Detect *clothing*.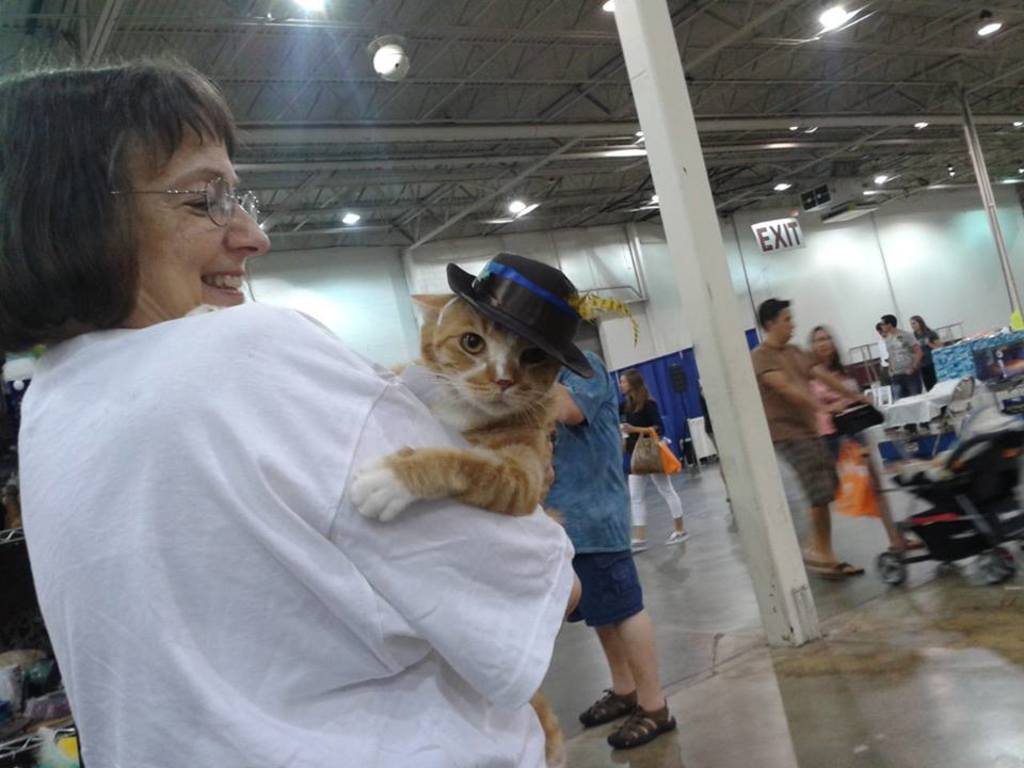
Detected at Rect(750, 300, 873, 576).
